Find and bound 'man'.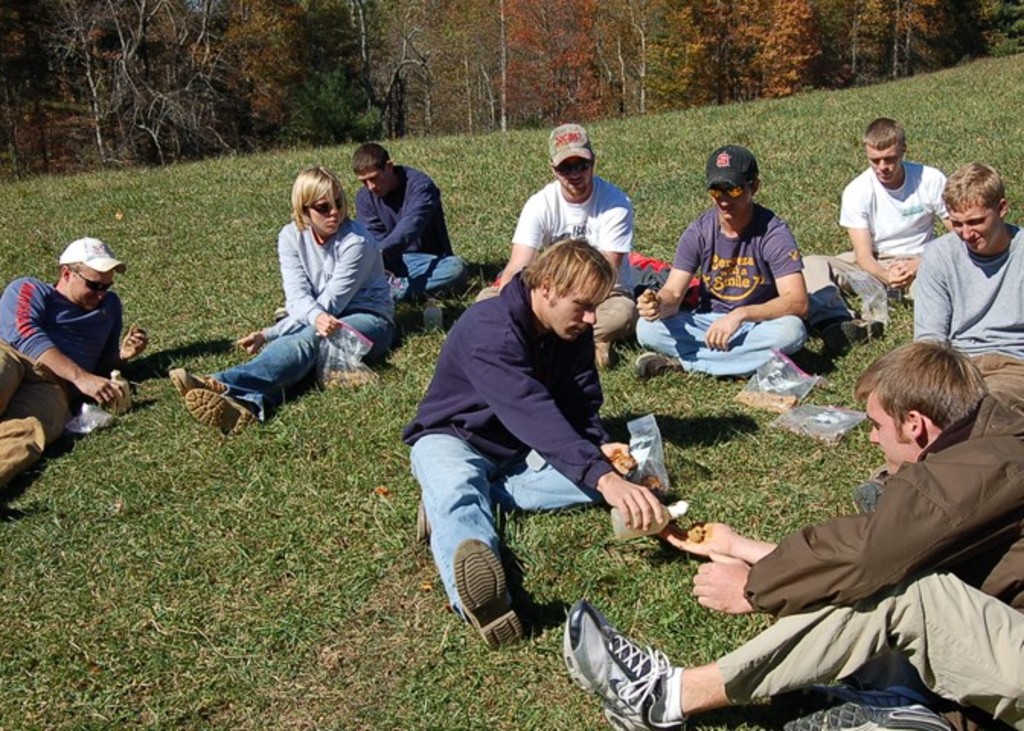
Bound: {"x1": 407, "y1": 235, "x2": 686, "y2": 649}.
